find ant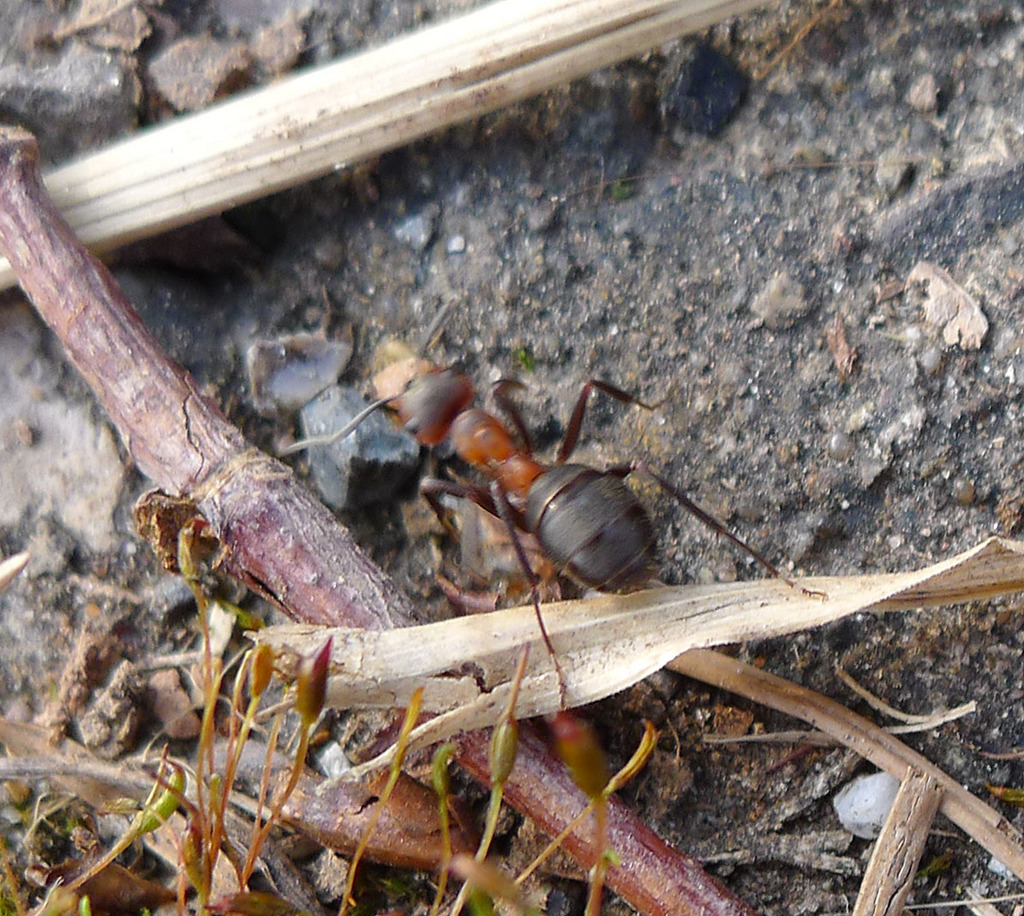
locate(280, 300, 836, 726)
